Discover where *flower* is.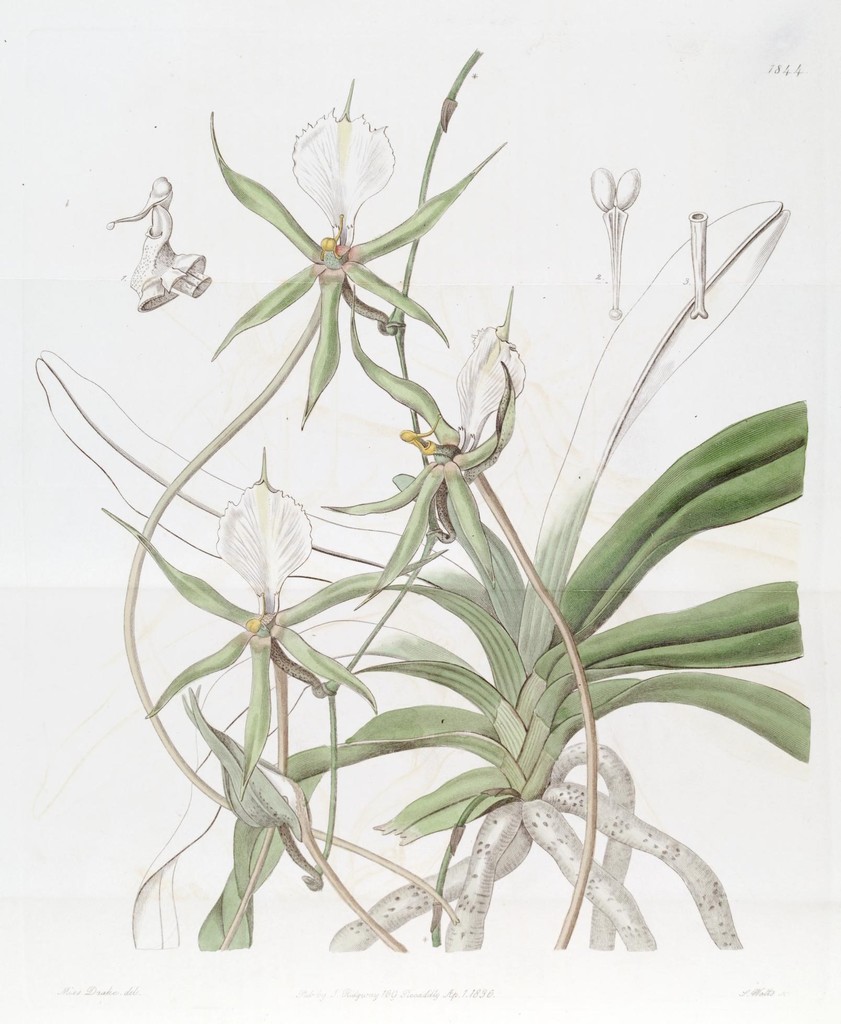
Discovered at {"left": 454, "top": 323, "right": 530, "bottom": 445}.
